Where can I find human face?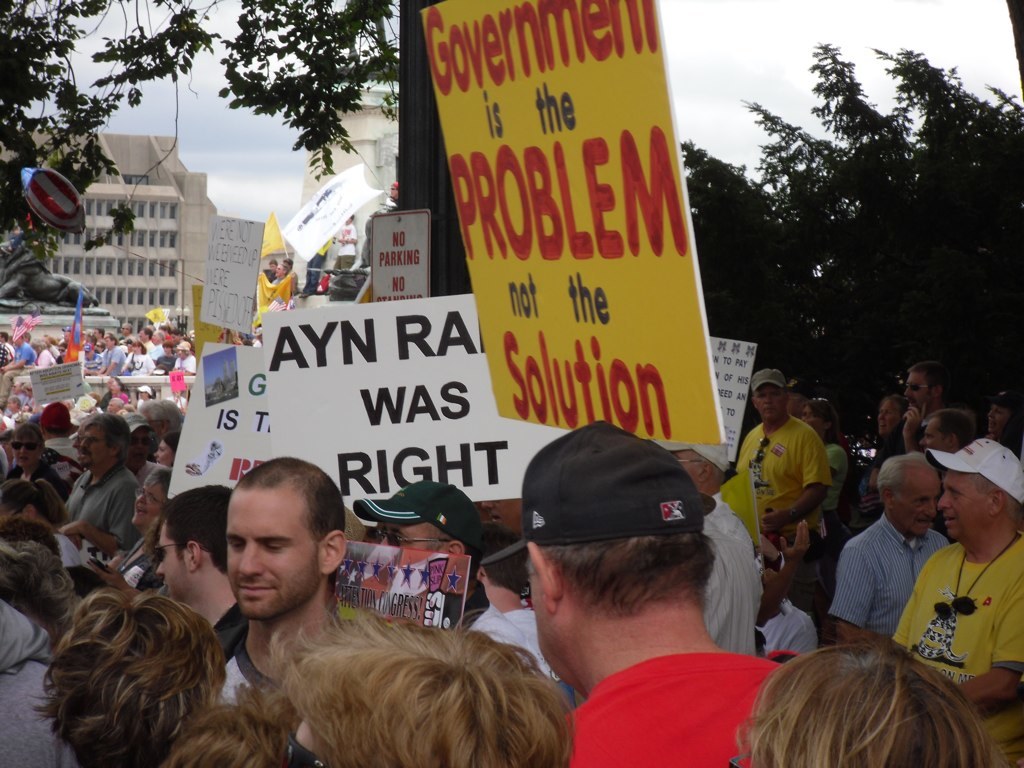
You can find it at <bbox>153, 442, 169, 465</bbox>.
